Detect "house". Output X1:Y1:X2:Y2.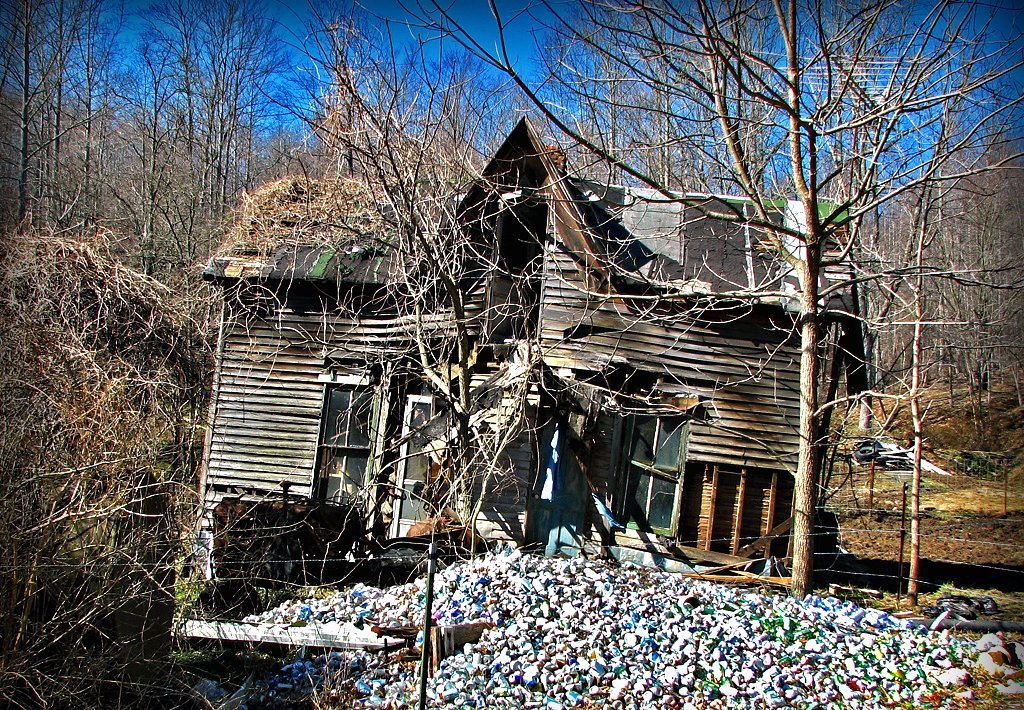
162:55:996:600.
